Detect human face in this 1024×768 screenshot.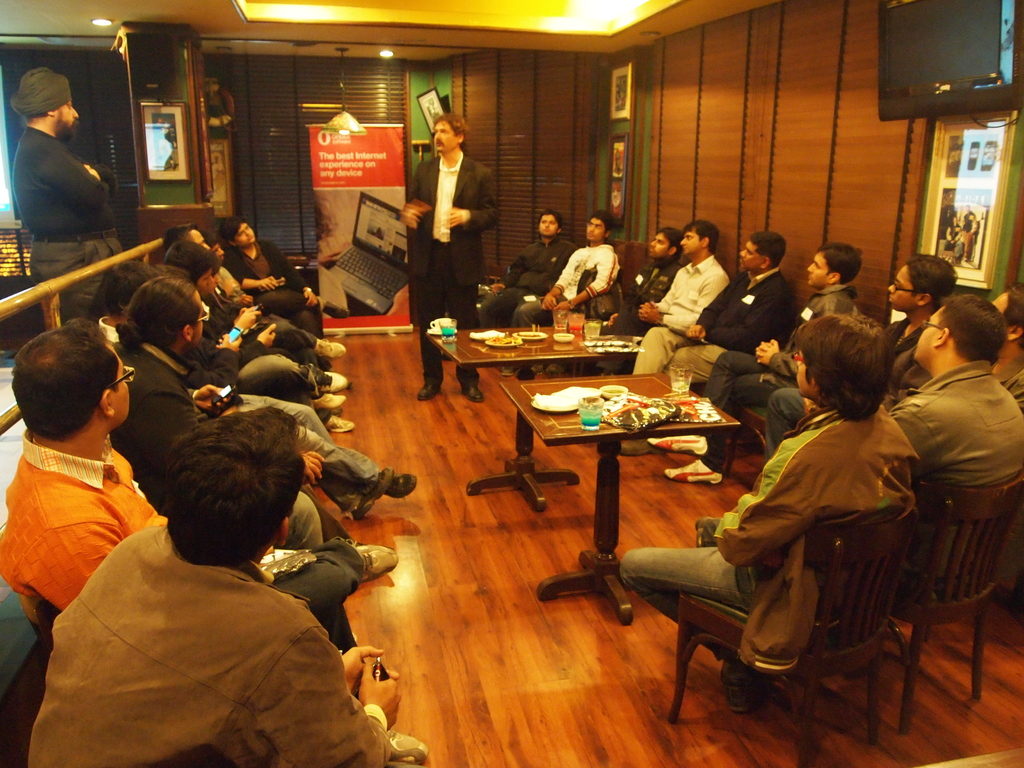
Detection: [541, 214, 561, 239].
